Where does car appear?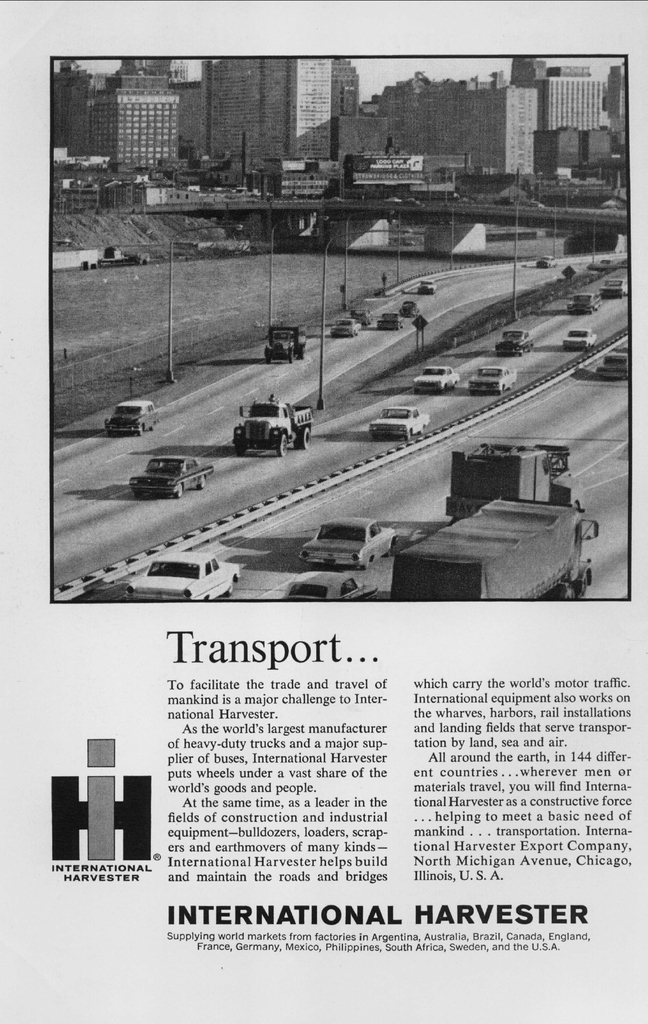
Appears at {"left": 369, "top": 403, "right": 432, "bottom": 439}.
